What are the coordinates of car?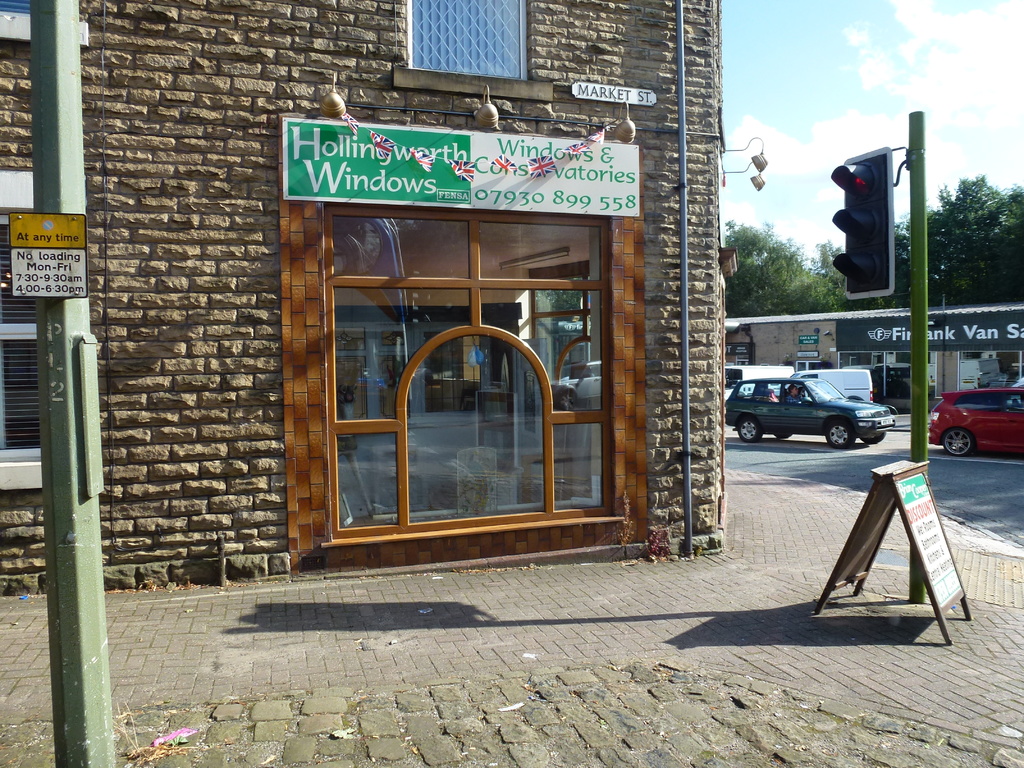
bbox(726, 377, 896, 451).
